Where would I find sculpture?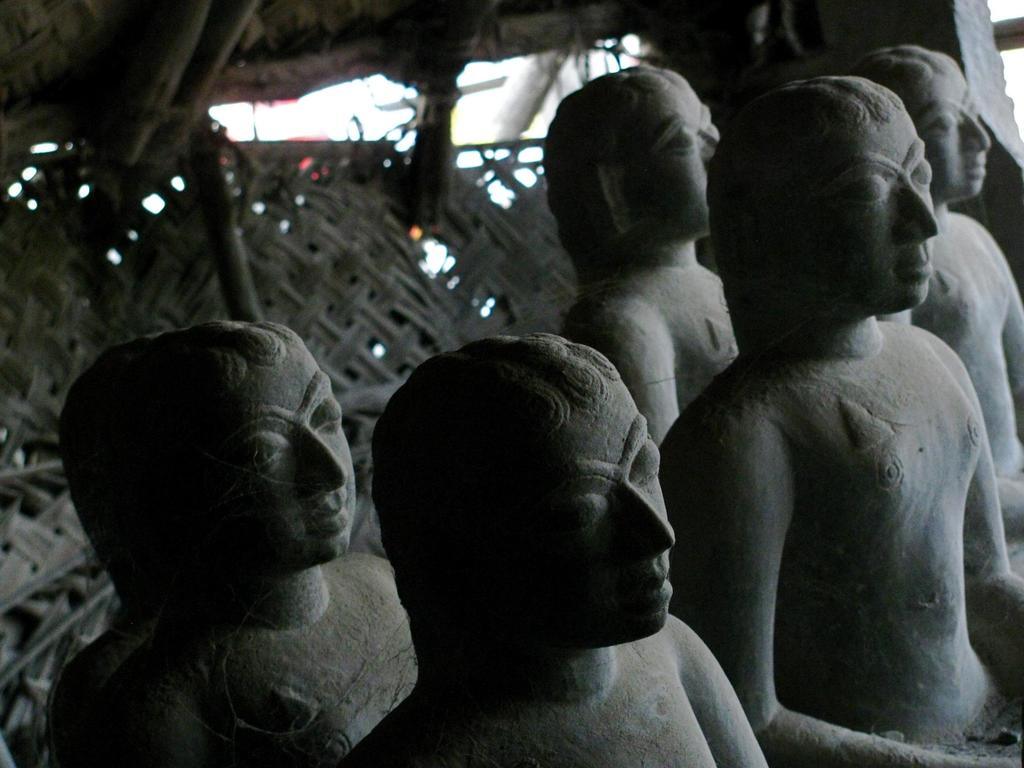
At <box>314,328,773,767</box>.
